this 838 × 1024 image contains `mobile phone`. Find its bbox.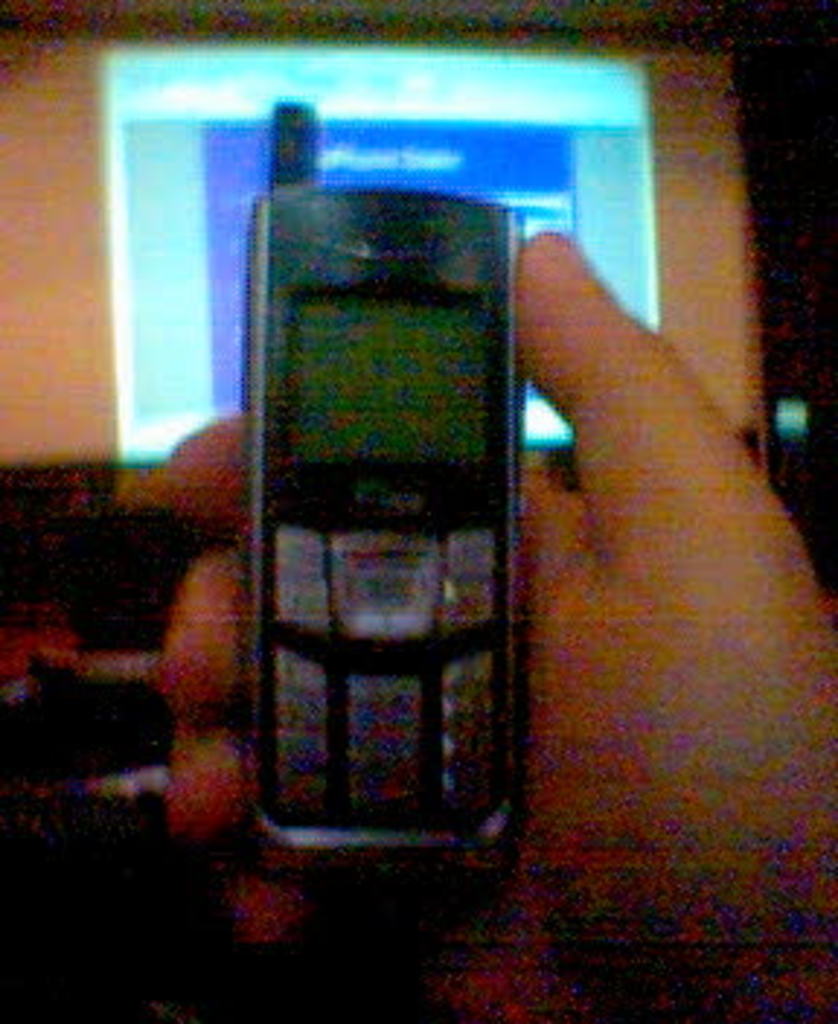
box=[244, 186, 530, 870].
